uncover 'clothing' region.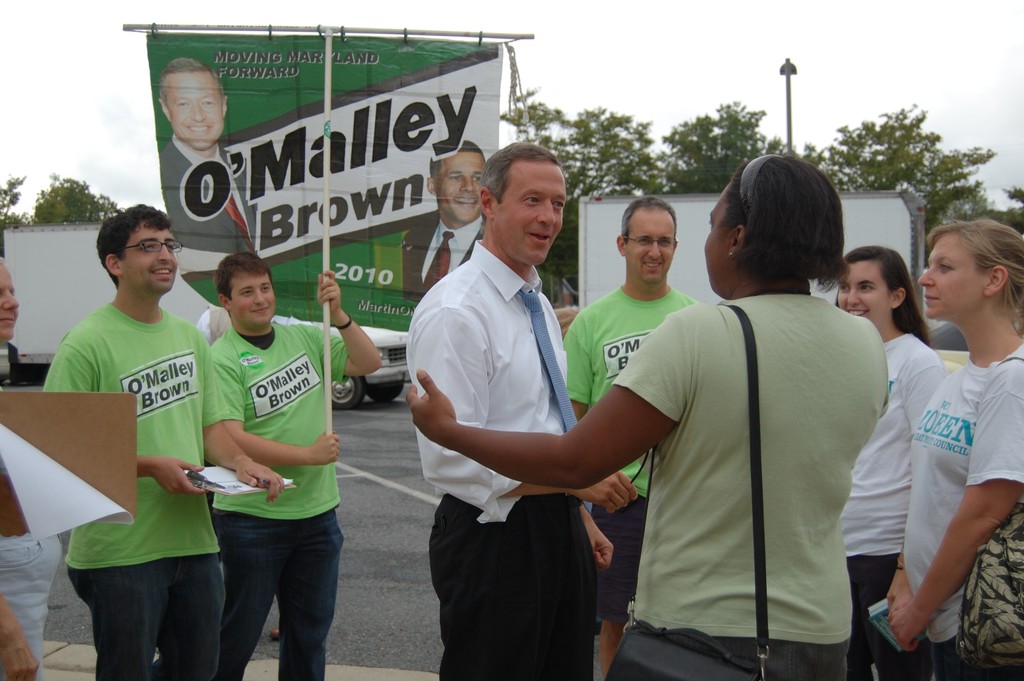
Uncovered: l=195, t=316, r=348, b=680.
